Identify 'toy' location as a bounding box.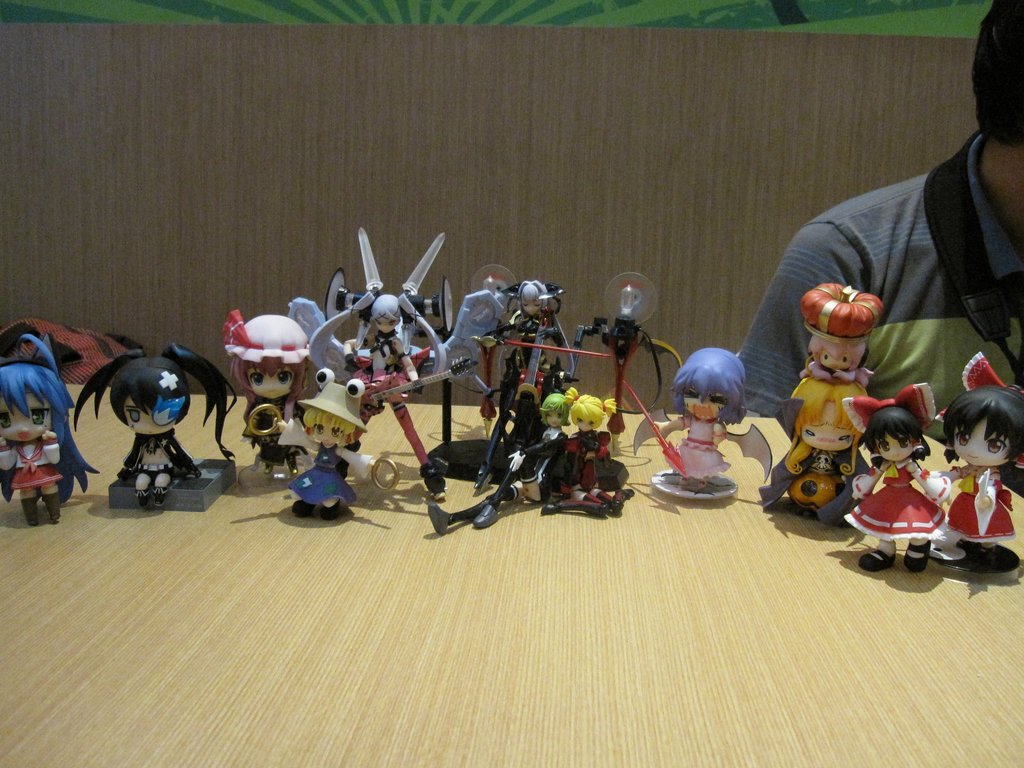
[755, 270, 879, 519].
